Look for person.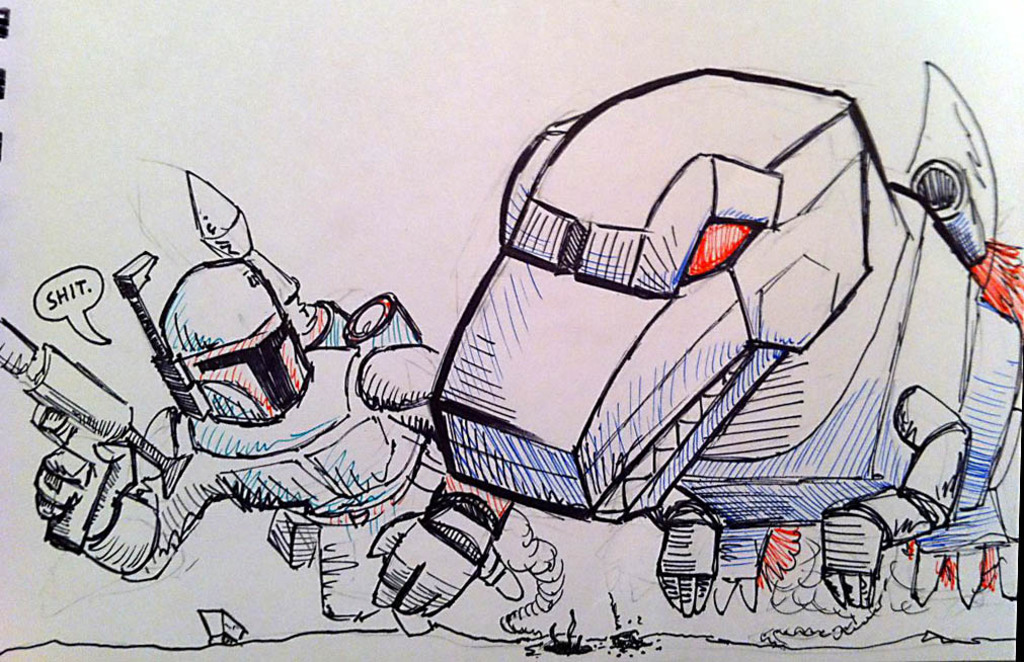
Found: <bbox>33, 262, 532, 638</bbox>.
